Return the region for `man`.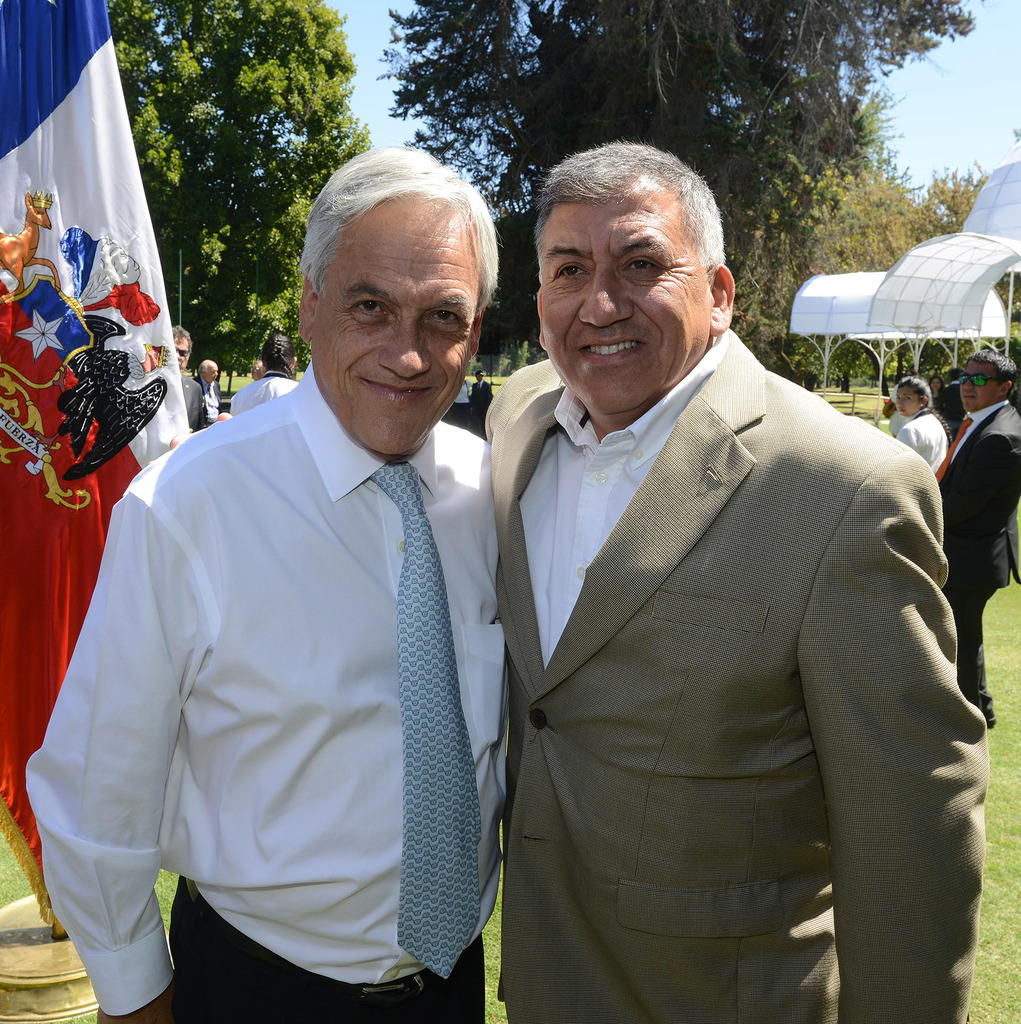
Rect(49, 151, 556, 1021).
